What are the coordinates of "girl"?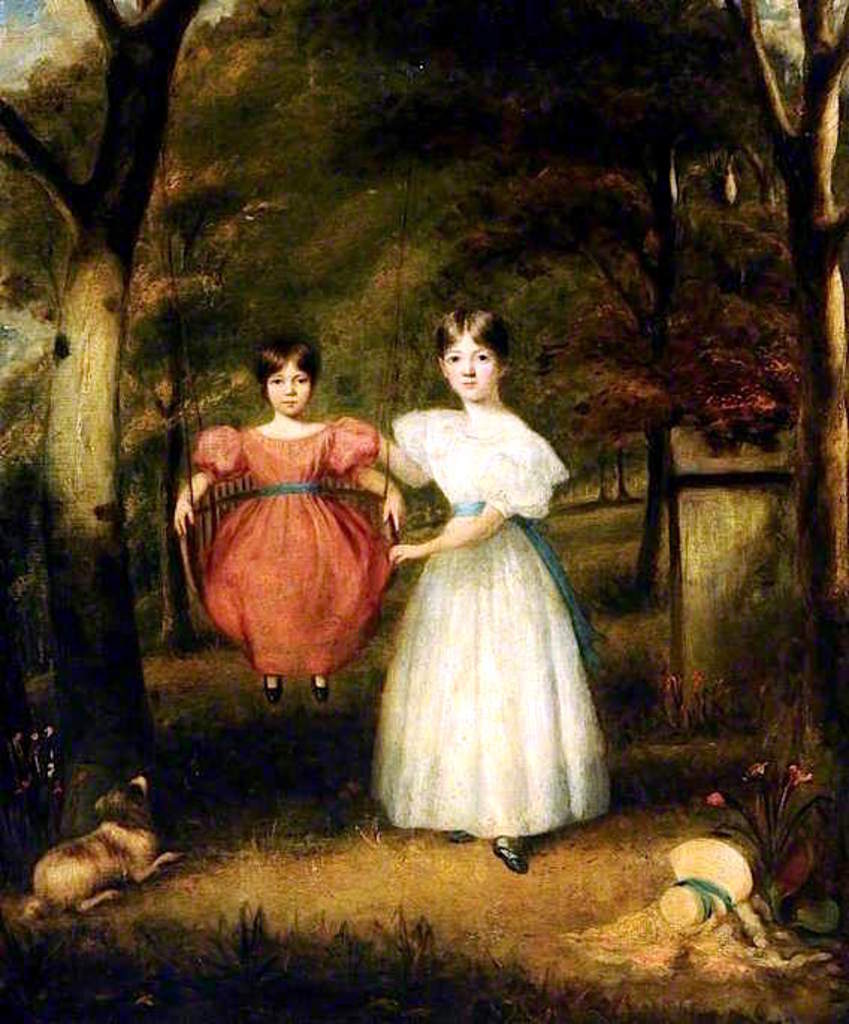
[344,278,625,870].
